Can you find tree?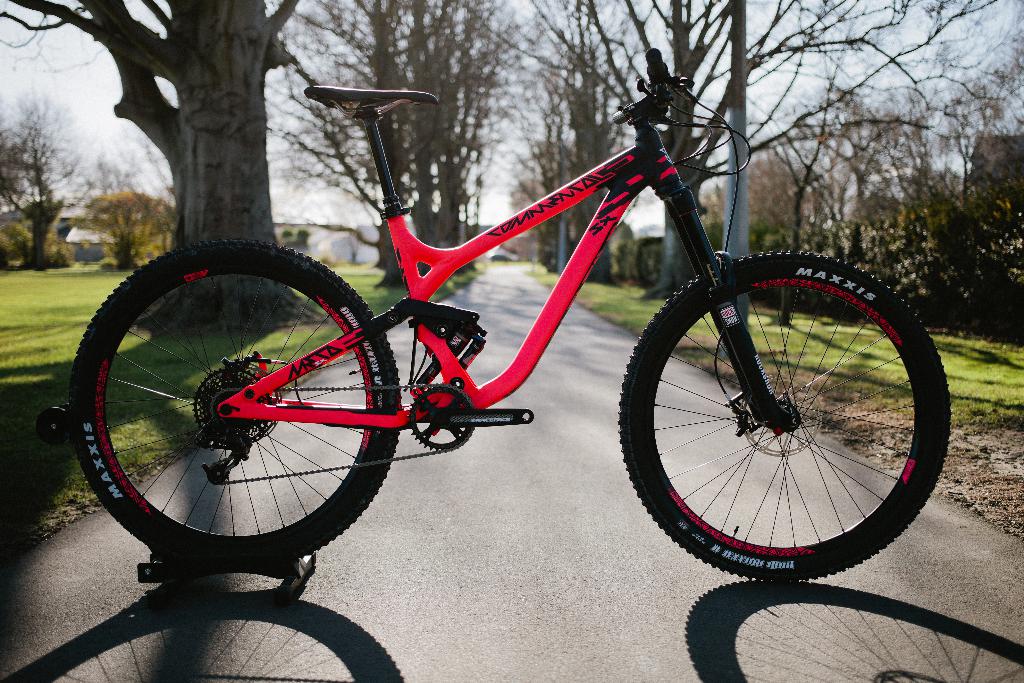
Yes, bounding box: (left=767, top=65, right=950, bottom=293).
